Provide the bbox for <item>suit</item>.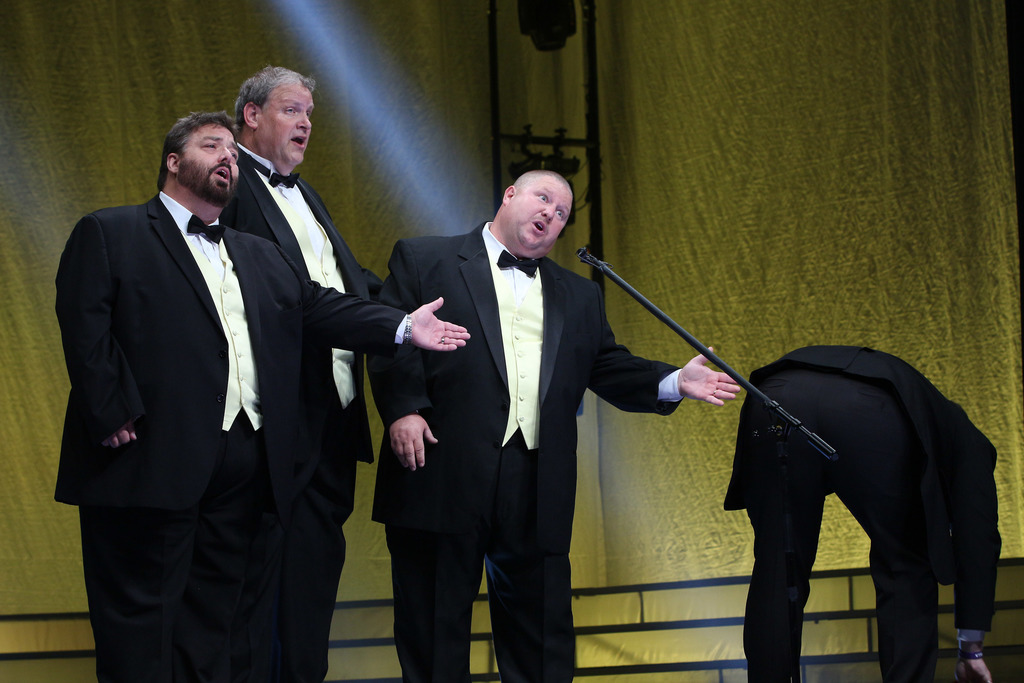
detection(377, 152, 666, 659).
